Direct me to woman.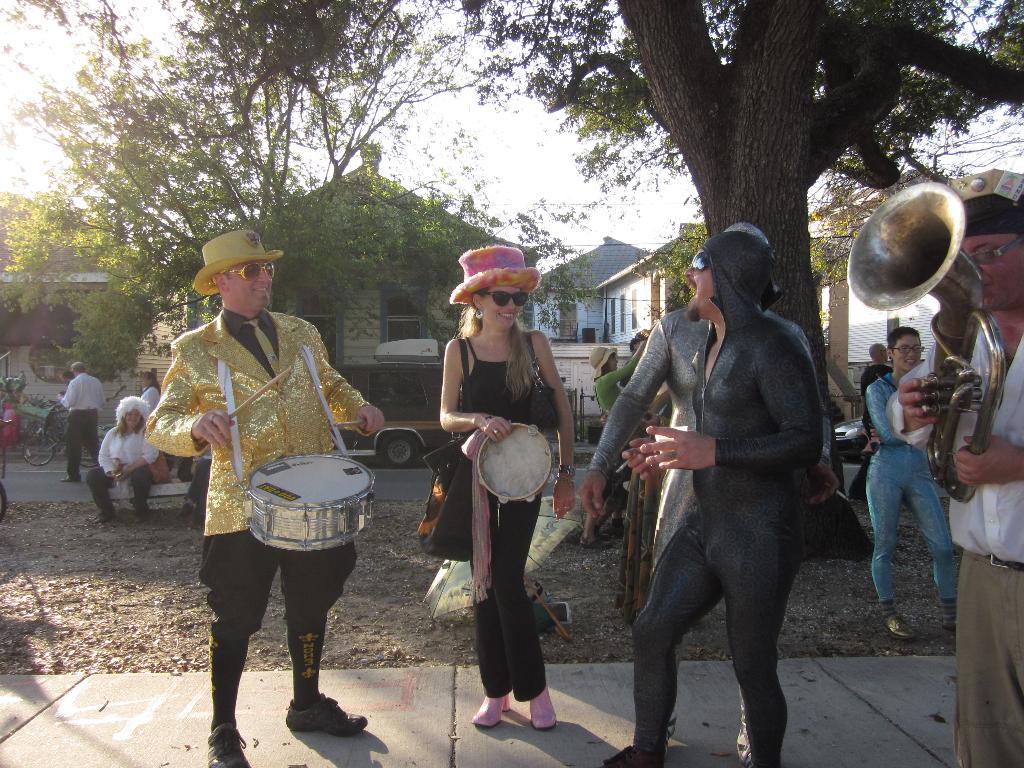
Direction: bbox=[426, 246, 574, 746].
